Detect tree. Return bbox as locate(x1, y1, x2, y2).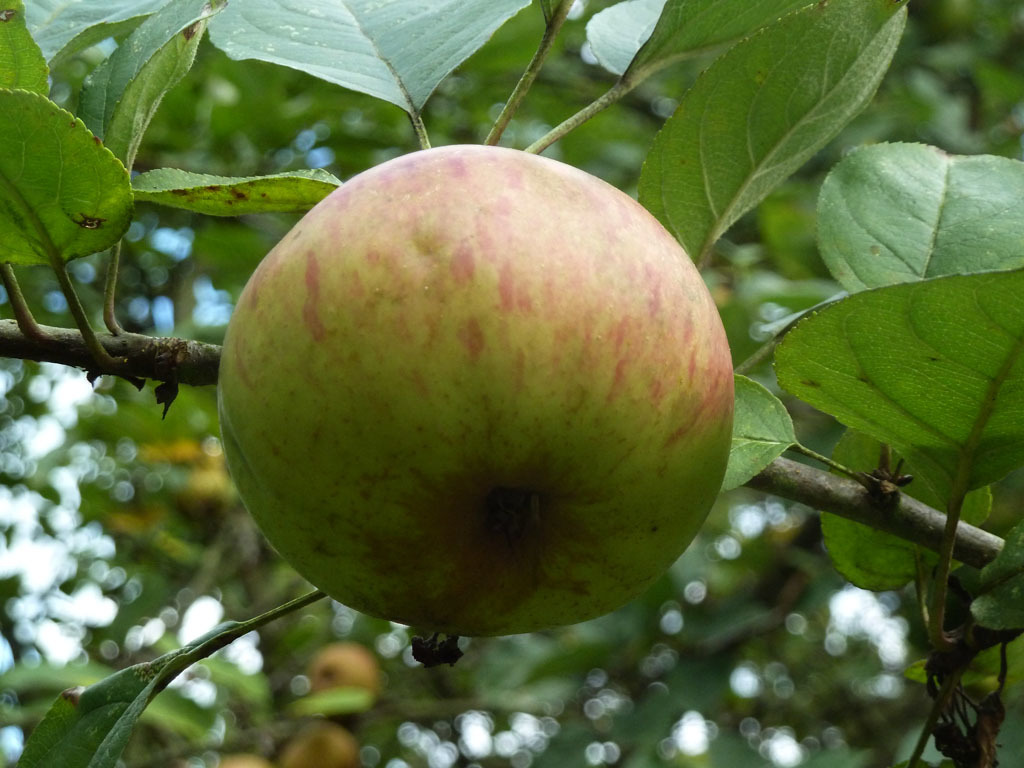
locate(0, 0, 1023, 767).
